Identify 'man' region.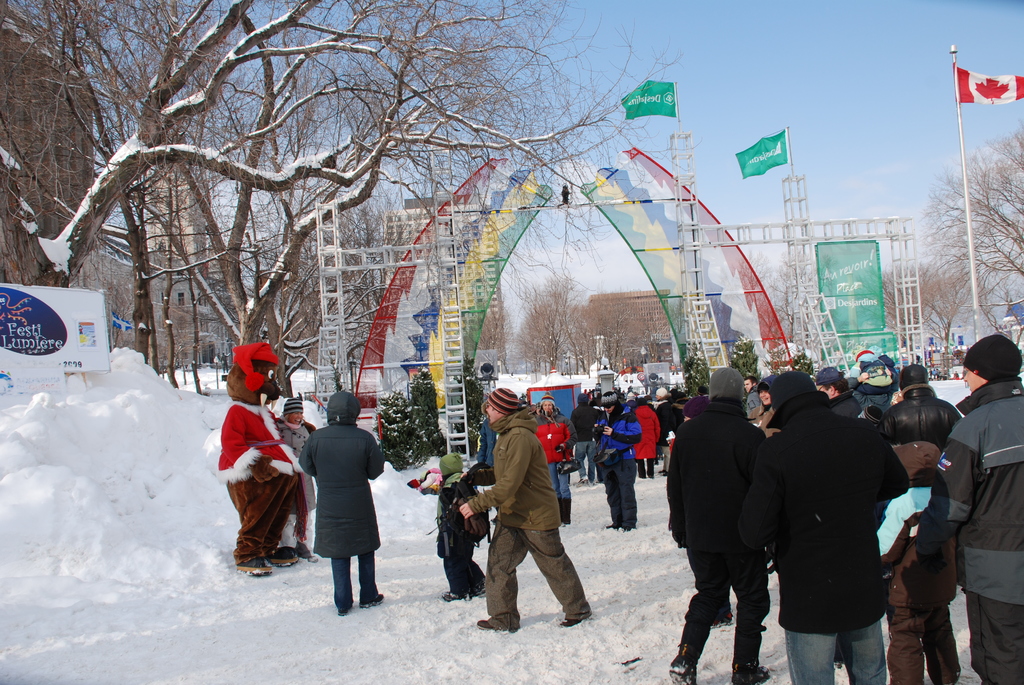
Region: (460,385,593,628).
